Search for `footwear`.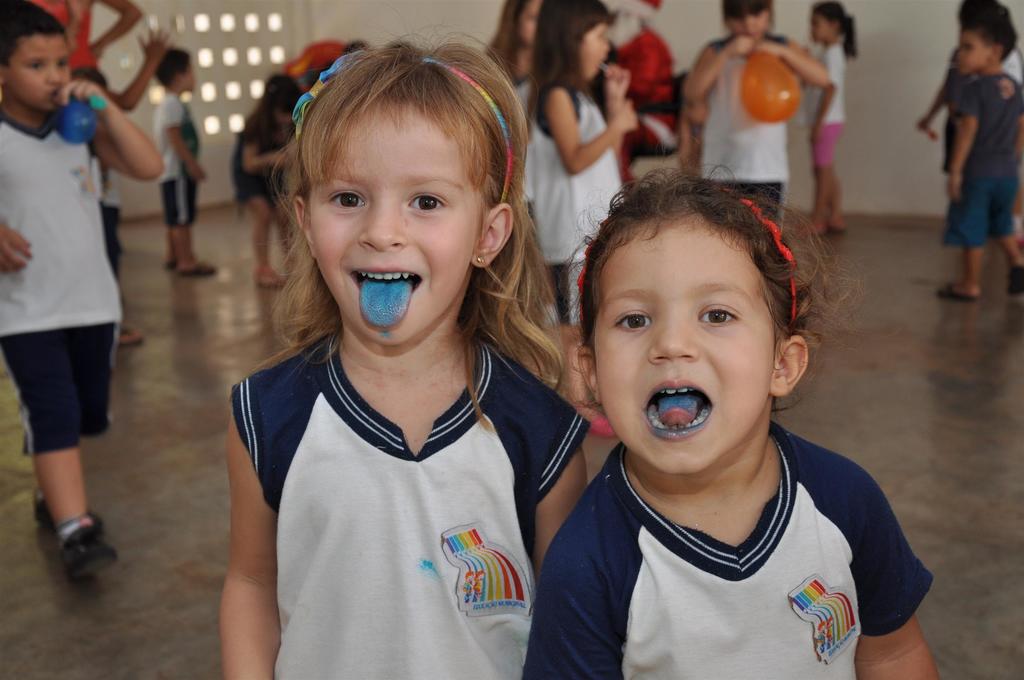
Found at bbox=[793, 218, 826, 240].
